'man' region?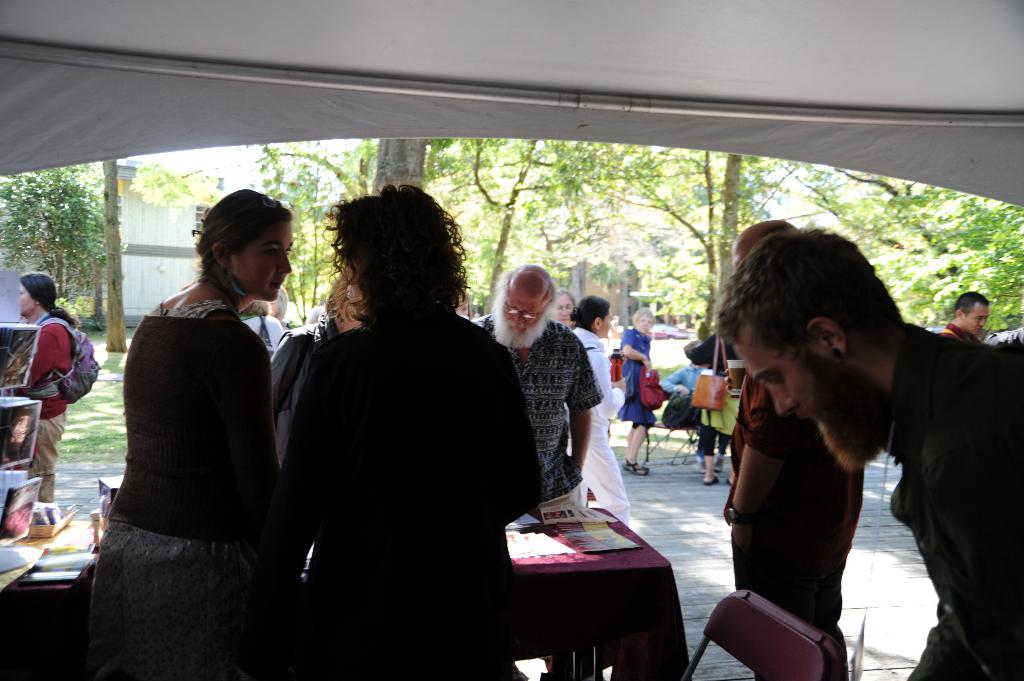
746/236/997/664
